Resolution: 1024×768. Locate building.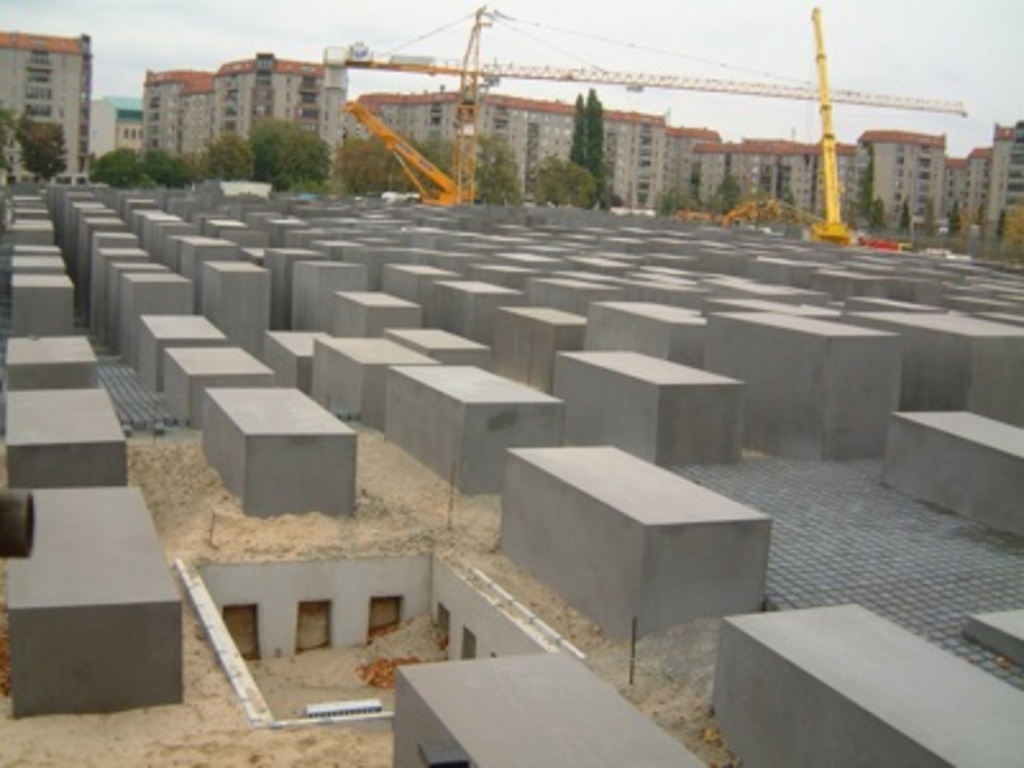
691:138:860:223.
